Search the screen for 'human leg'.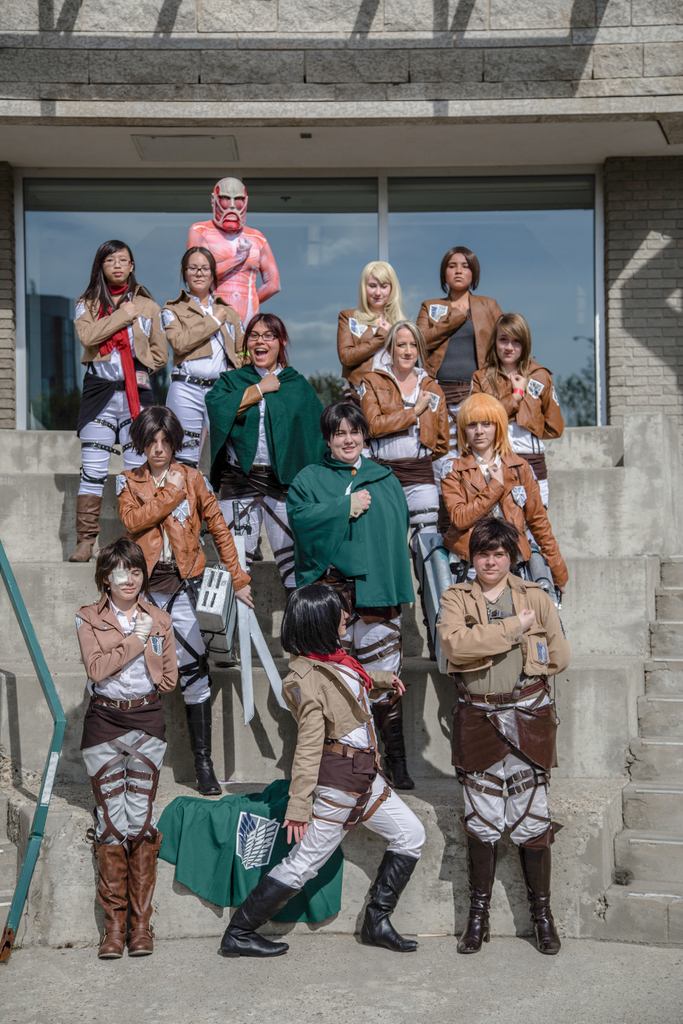
Found at 122,697,174,957.
